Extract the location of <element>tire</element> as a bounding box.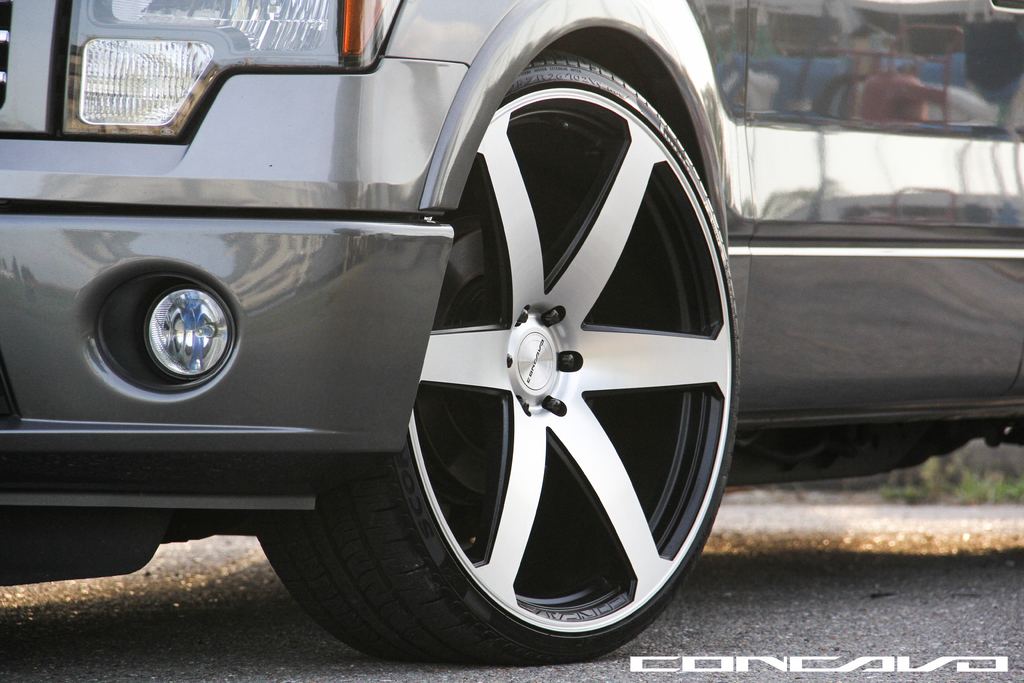
box(263, 38, 740, 664).
